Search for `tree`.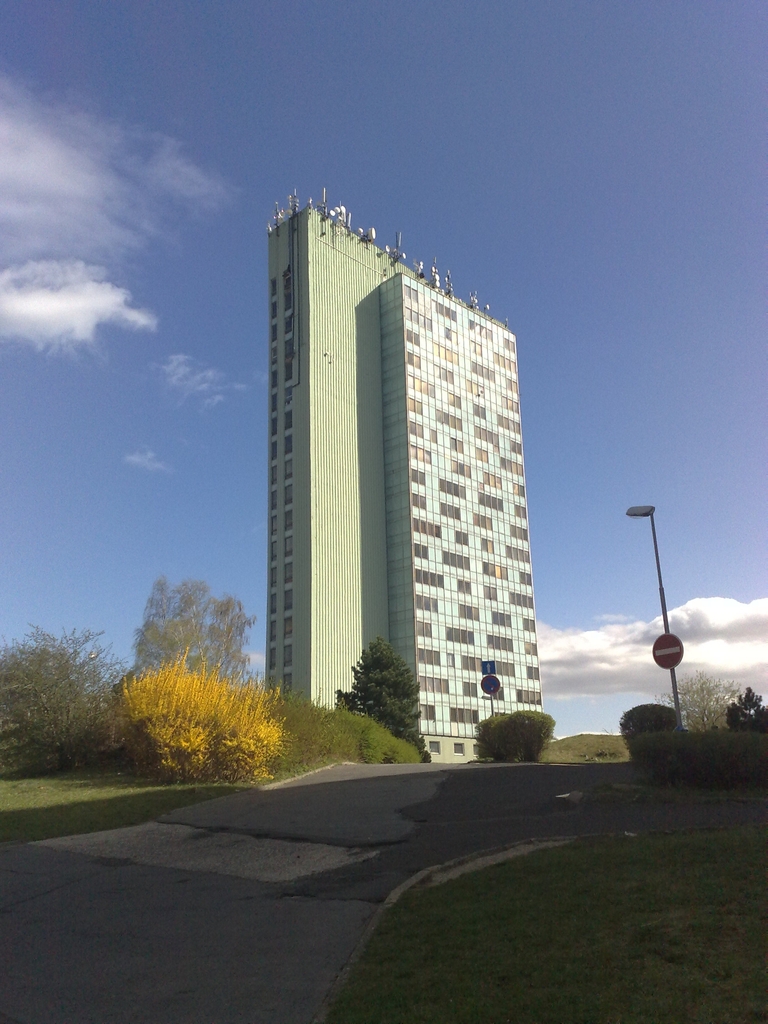
Found at (467, 700, 558, 764).
